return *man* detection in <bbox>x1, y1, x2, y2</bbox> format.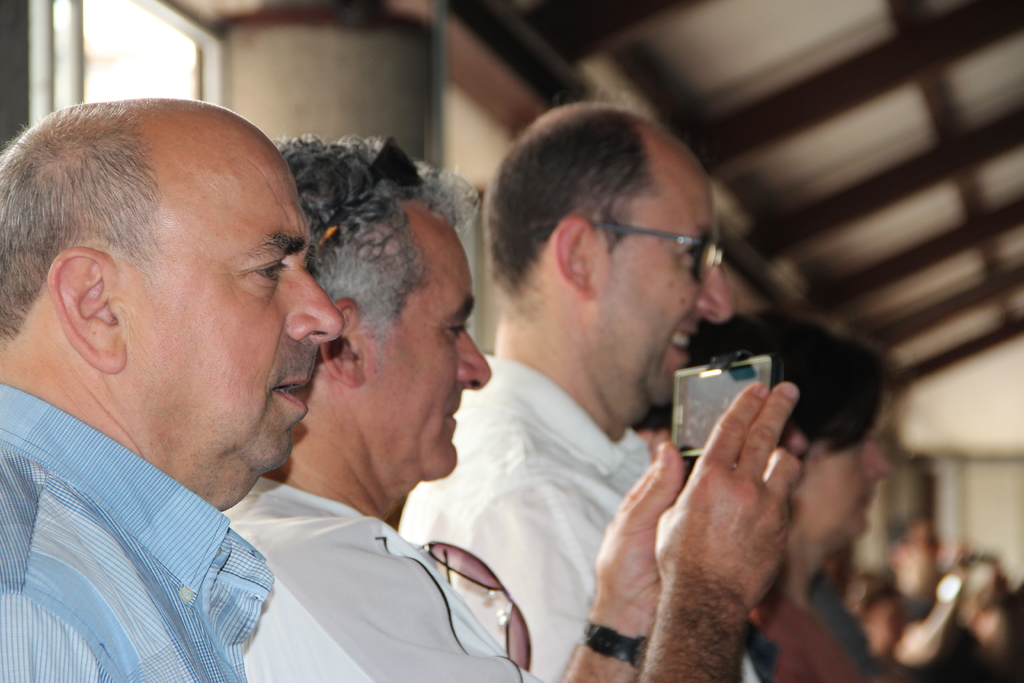
<bbox>694, 320, 899, 682</bbox>.
